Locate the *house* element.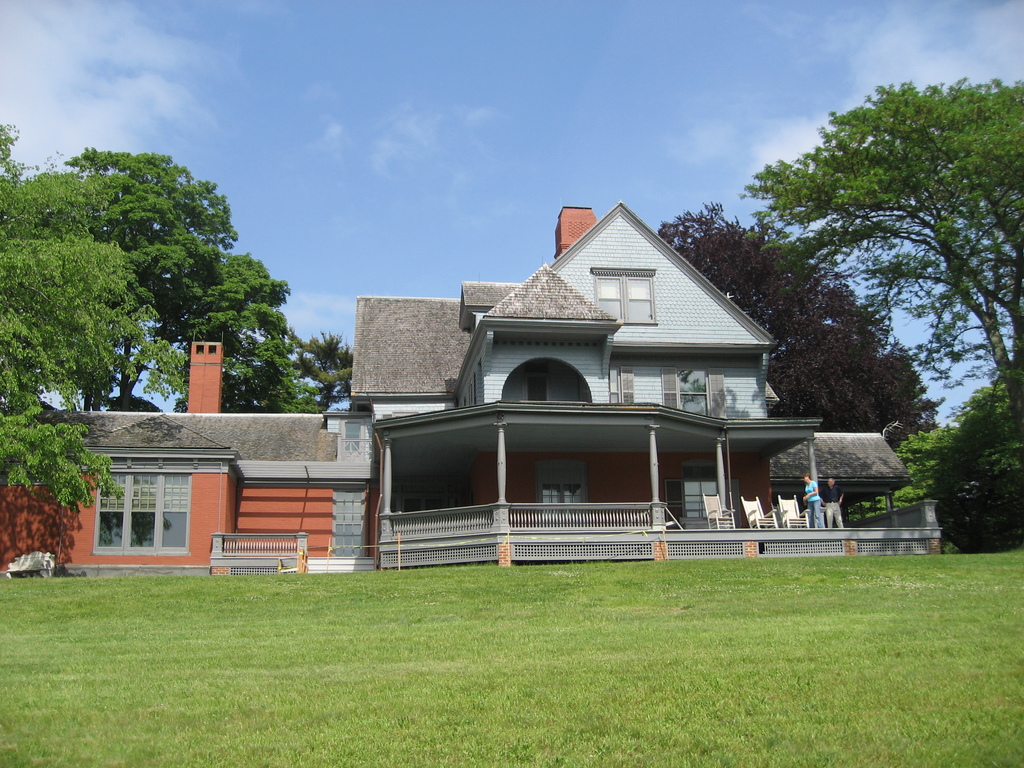
Element bbox: (178, 200, 911, 589).
